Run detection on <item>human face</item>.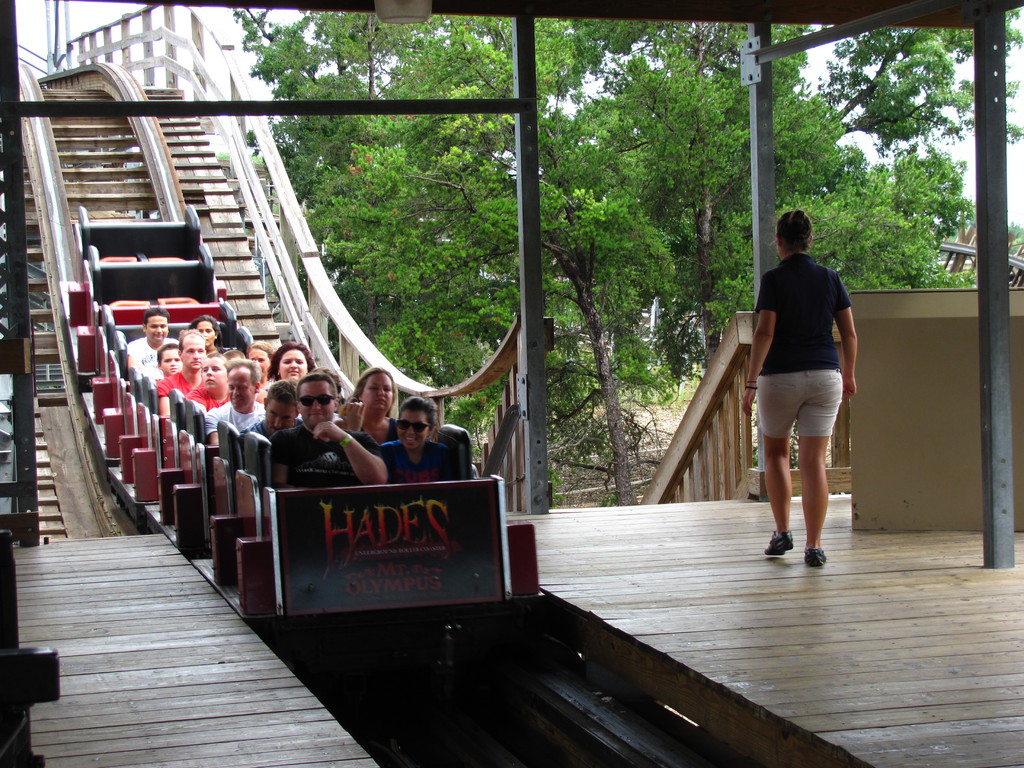
Result: box(295, 378, 336, 429).
